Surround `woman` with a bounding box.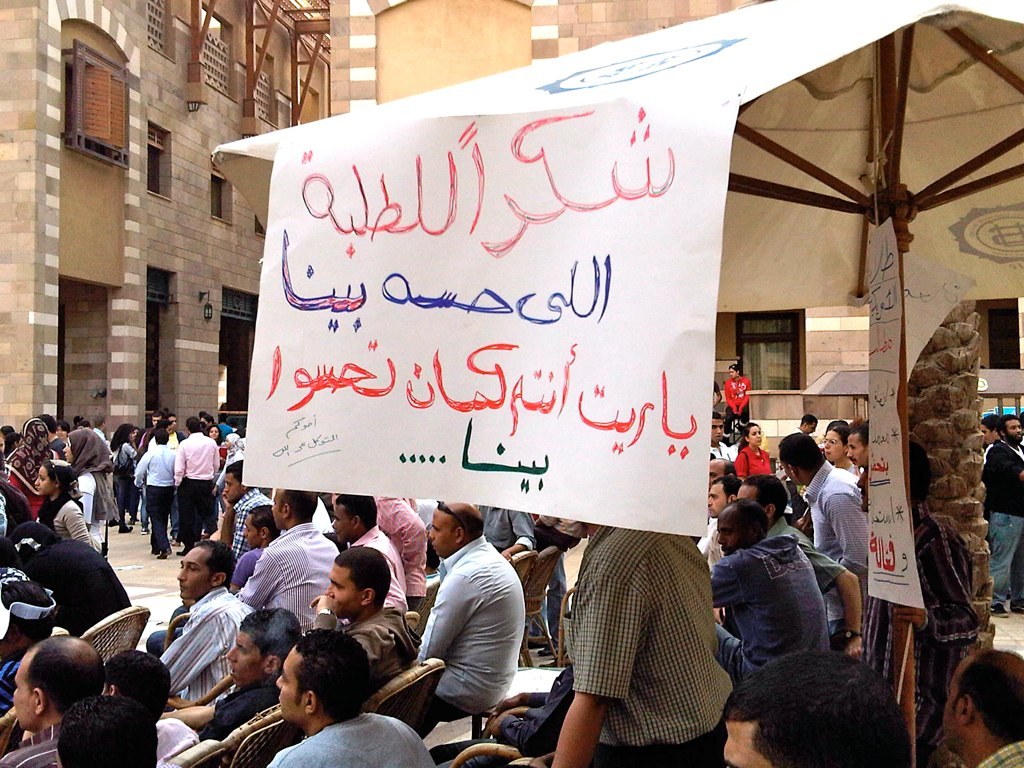
detection(822, 426, 859, 476).
